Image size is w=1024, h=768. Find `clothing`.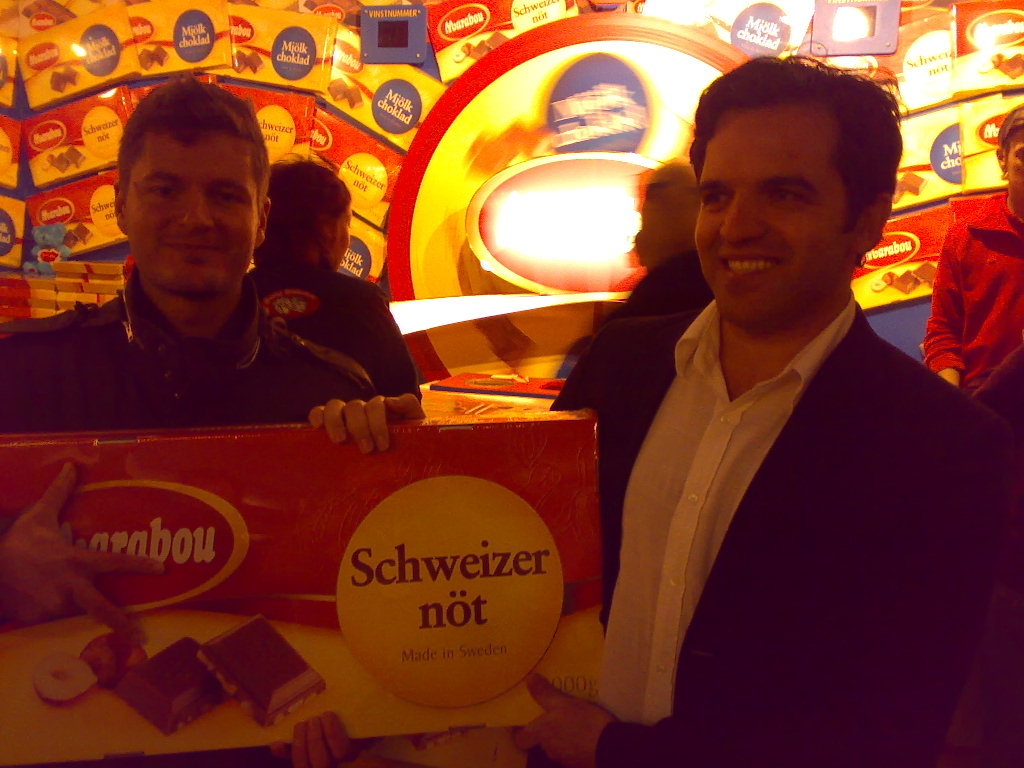
locate(922, 176, 1023, 437).
